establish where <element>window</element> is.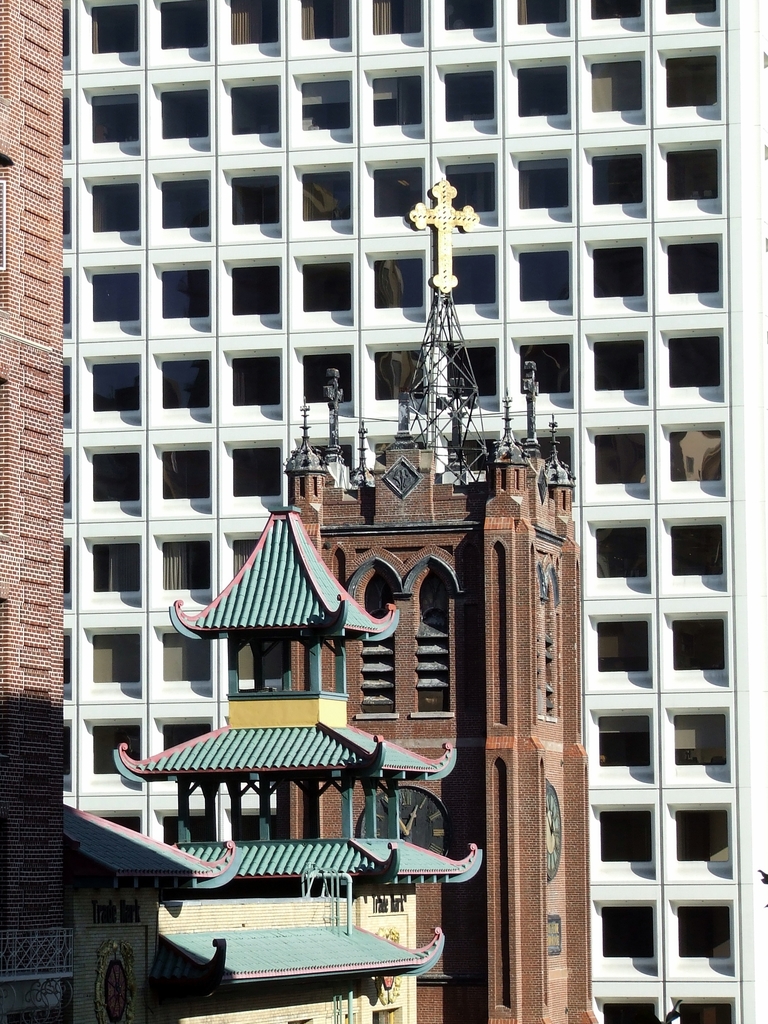
Established at select_region(666, 239, 721, 291).
